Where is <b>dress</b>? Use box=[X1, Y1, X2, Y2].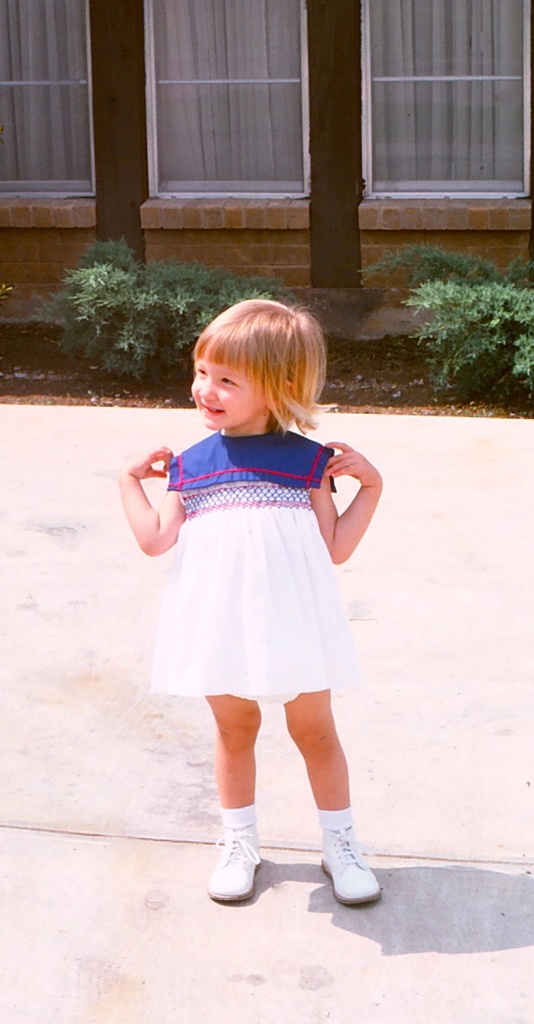
box=[149, 430, 365, 702].
